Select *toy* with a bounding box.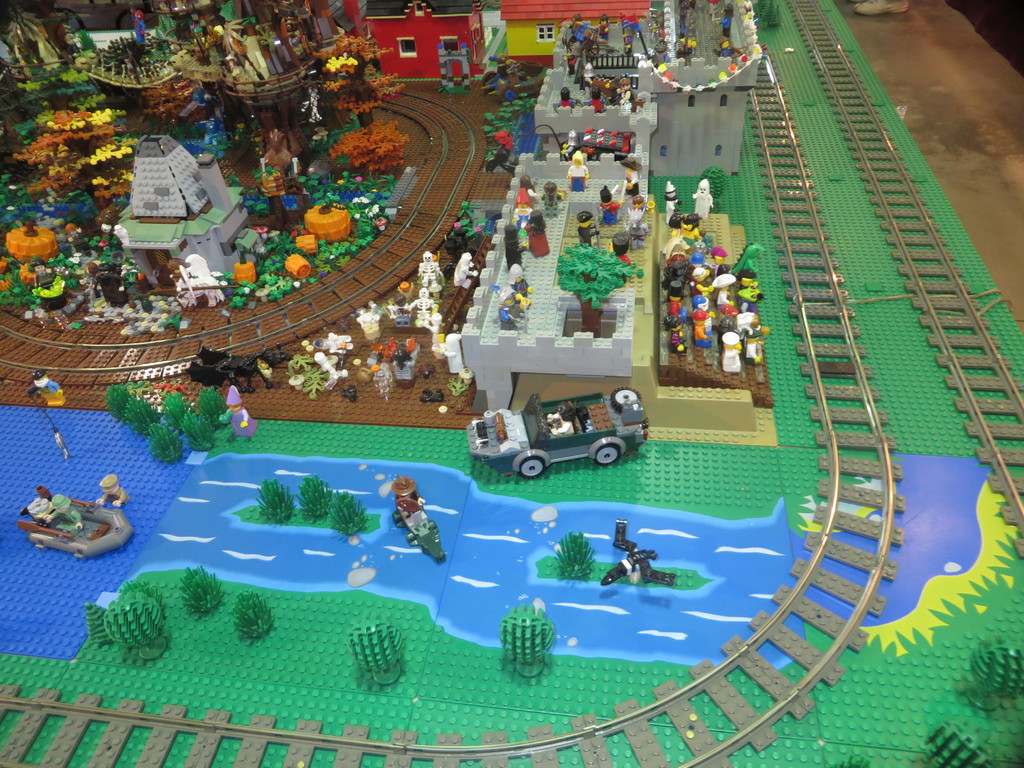
[189, 344, 259, 391].
